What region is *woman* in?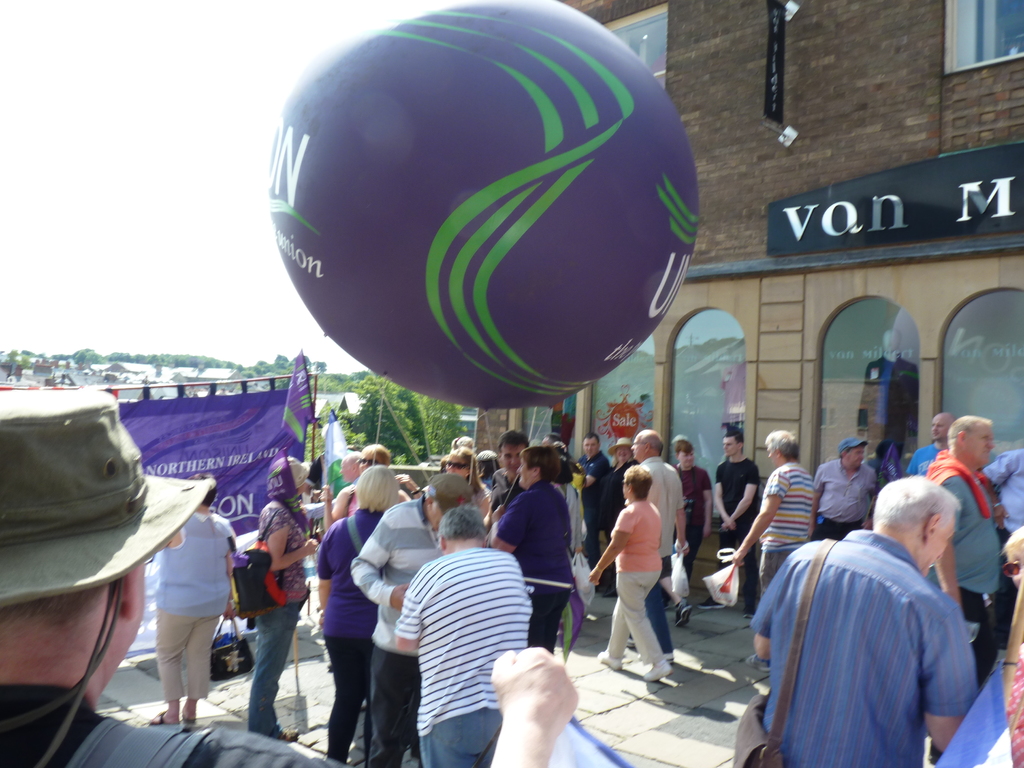
[587,465,673,678].
